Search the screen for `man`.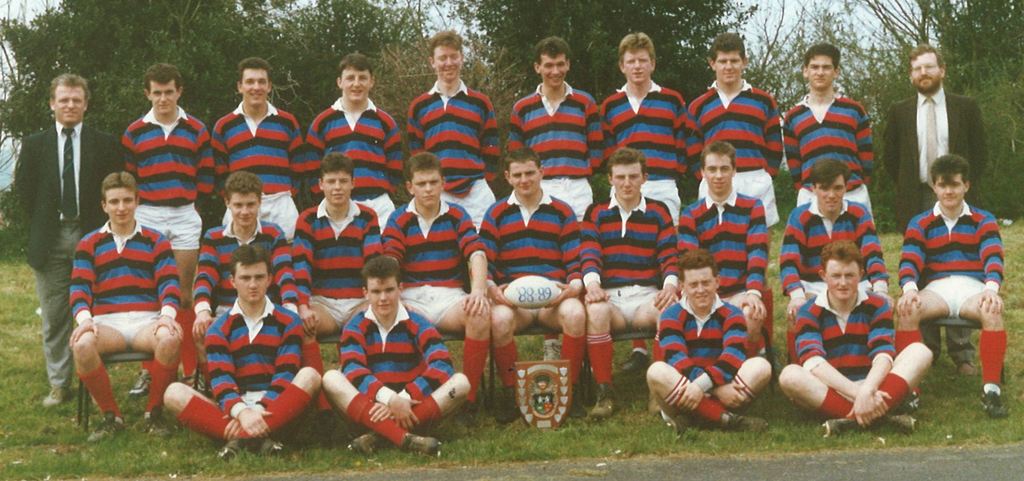
Found at [x1=775, y1=241, x2=939, y2=437].
